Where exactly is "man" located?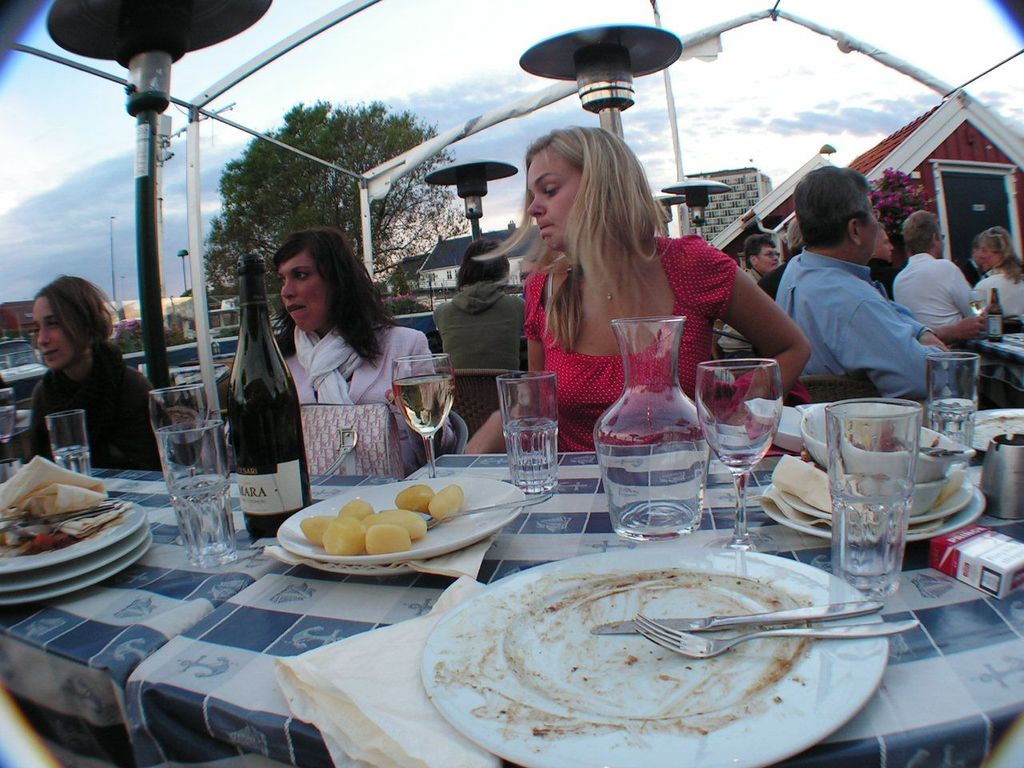
Its bounding box is 757, 211, 818, 301.
